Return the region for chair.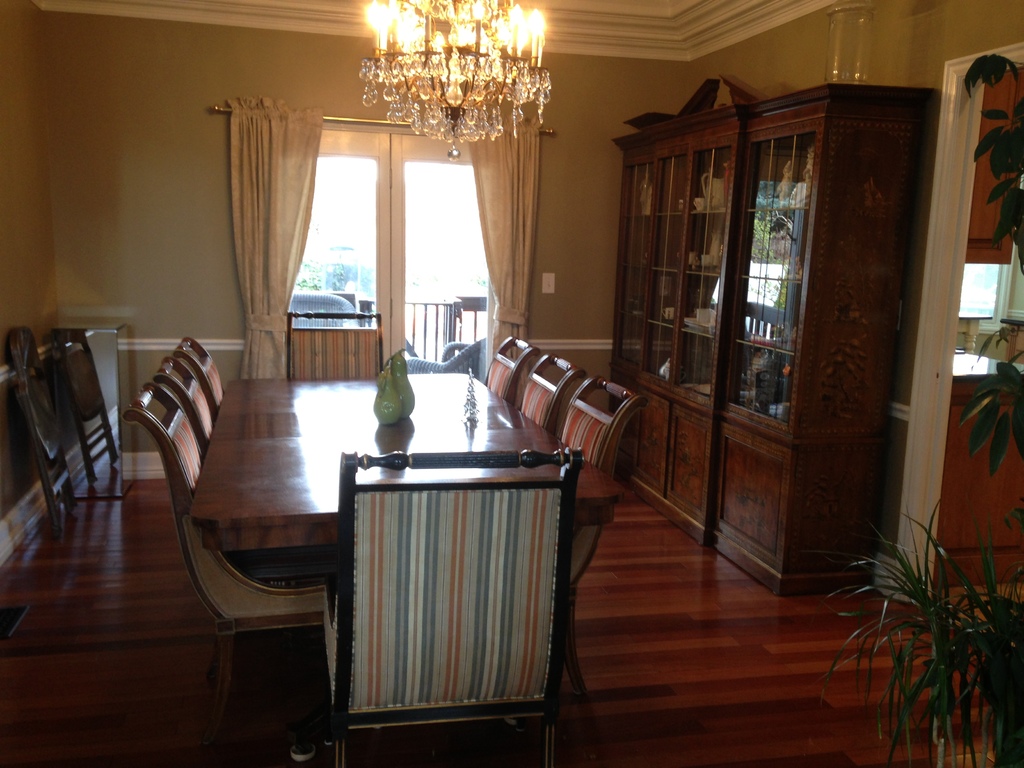
x1=317, y1=454, x2=584, y2=765.
